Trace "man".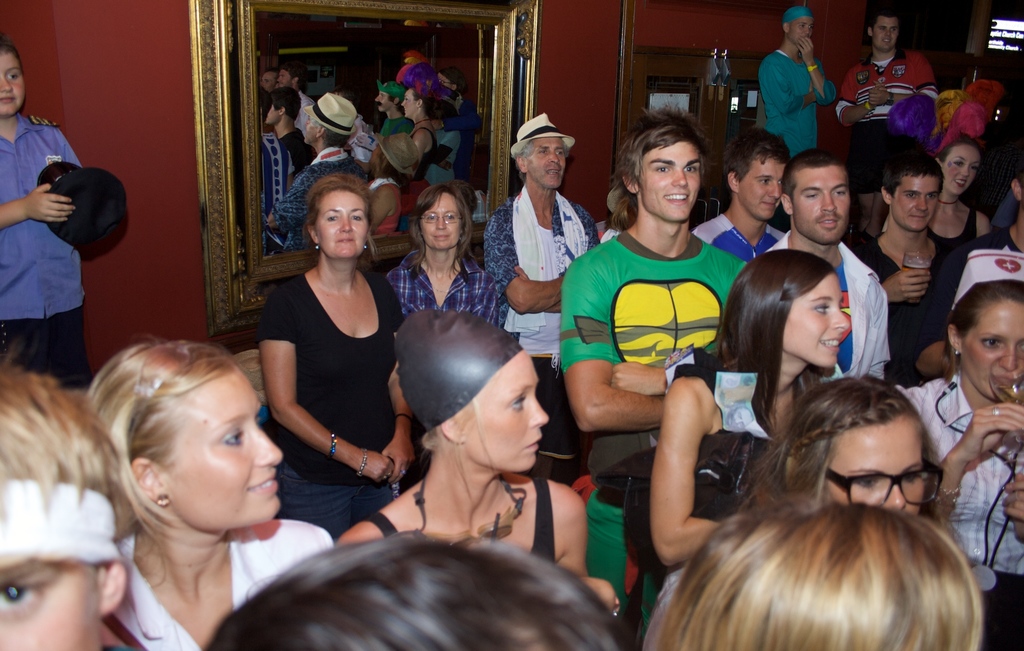
Traced to bbox(767, 146, 891, 389).
